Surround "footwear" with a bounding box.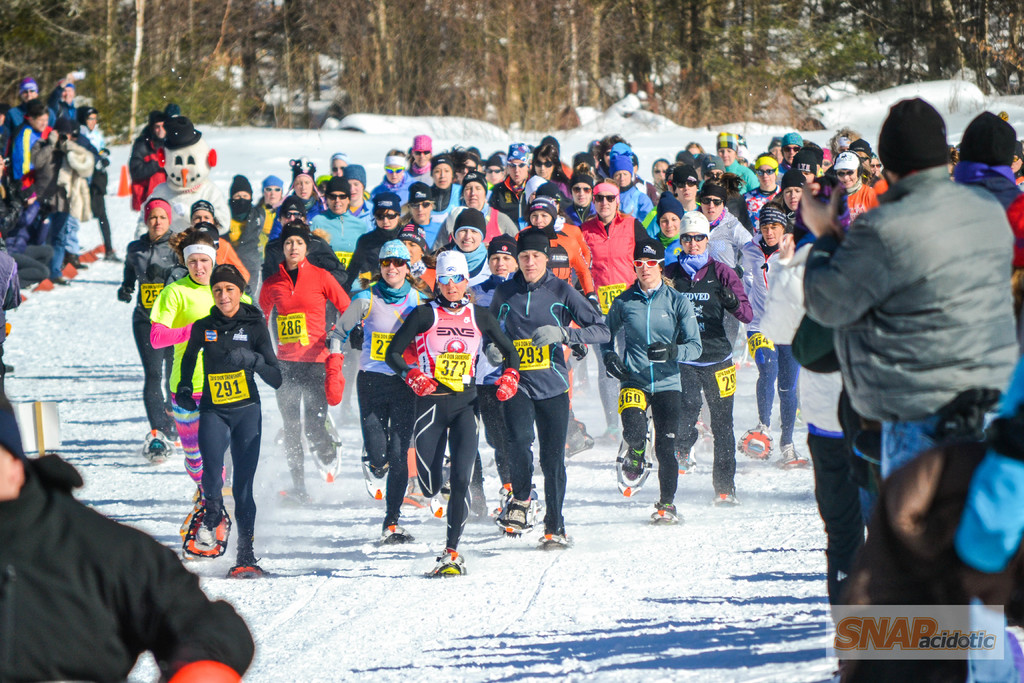
[x1=776, y1=443, x2=811, y2=472].
